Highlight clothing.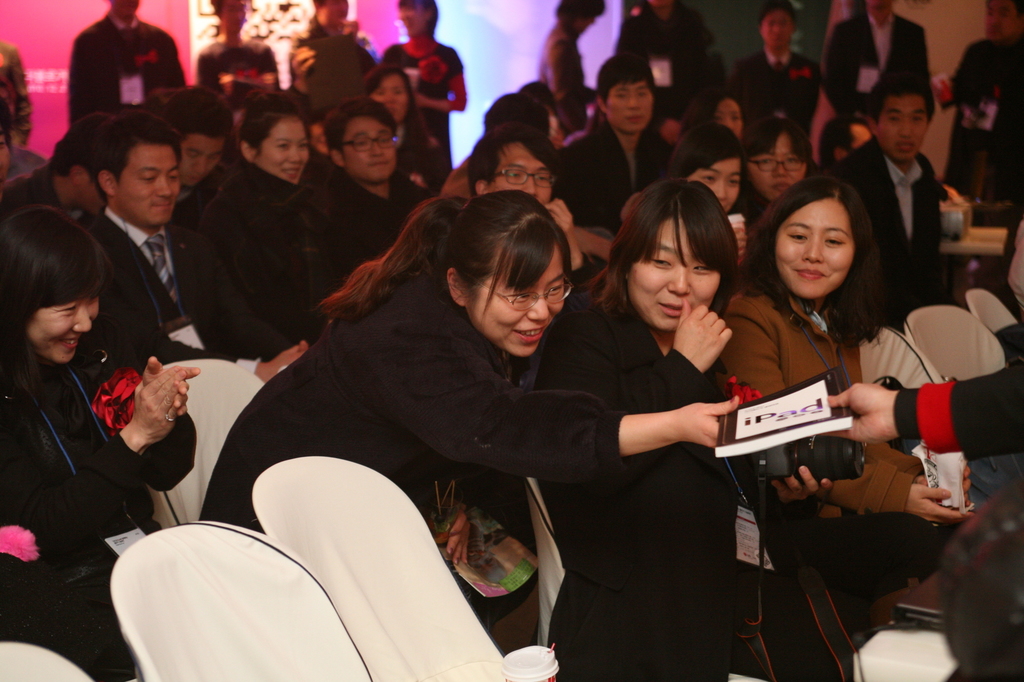
Highlighted region: region(353, 159, 426, 243).
